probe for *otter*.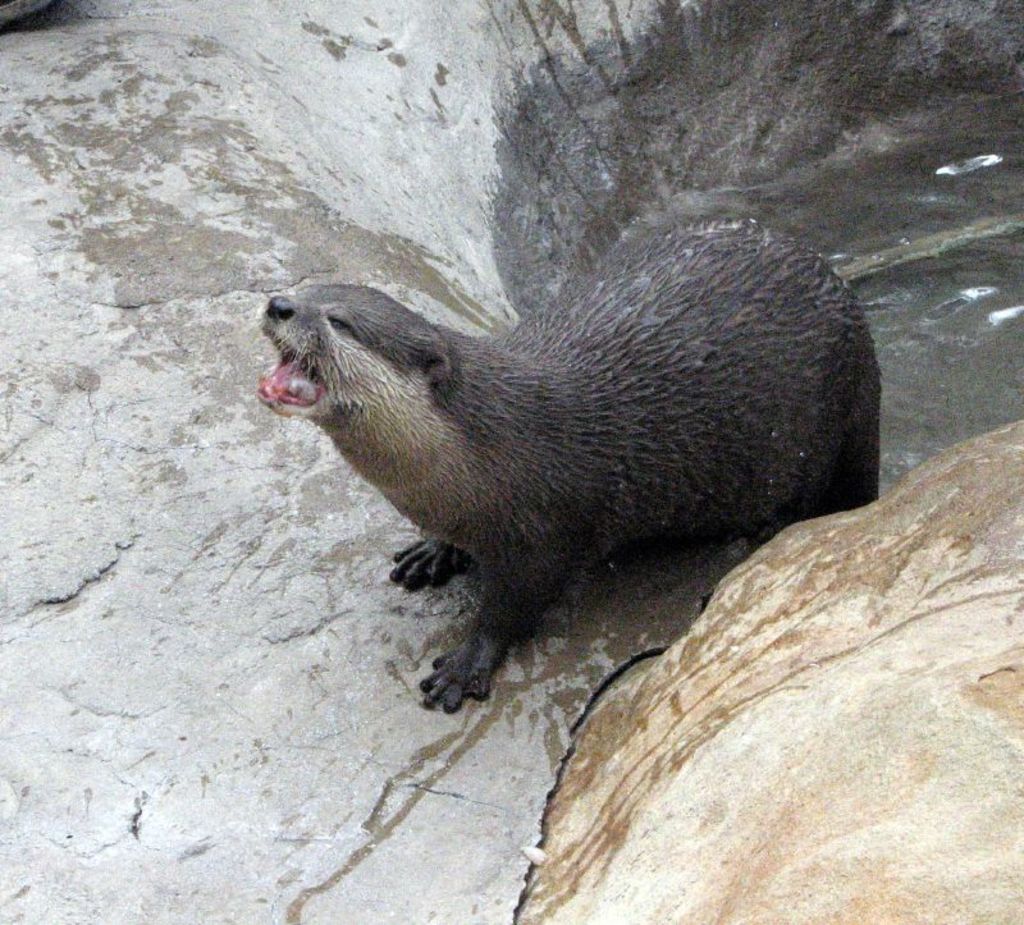
Probe result: rect(227, 232, 913, 713).
